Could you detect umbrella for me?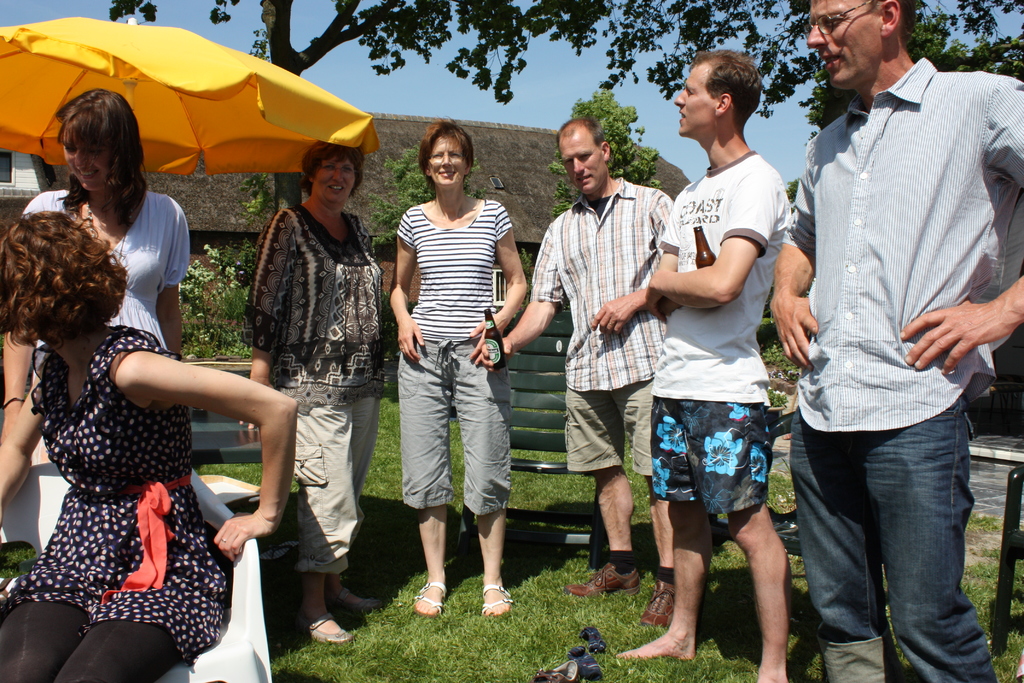
Detection result: [x1=0, y1=16, x2=381, y2=179].
